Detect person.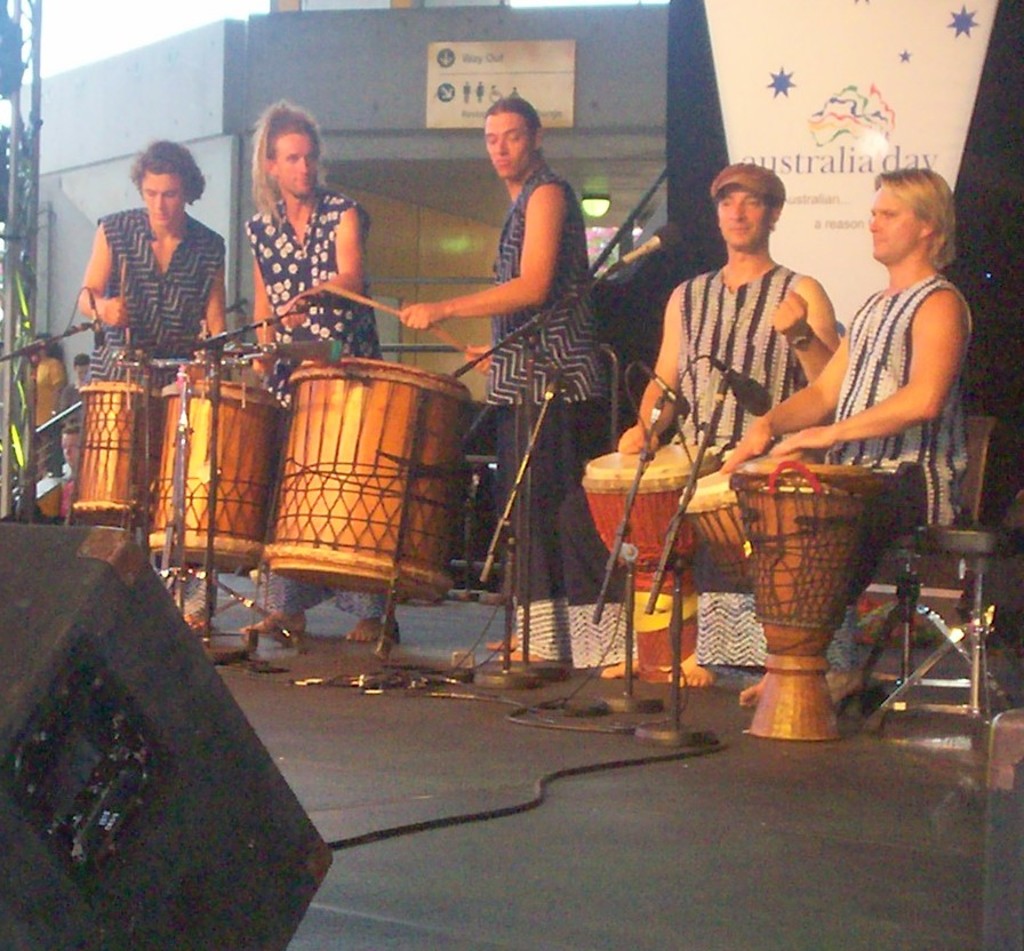
Detected at rect(82, 145, 232, 610).
